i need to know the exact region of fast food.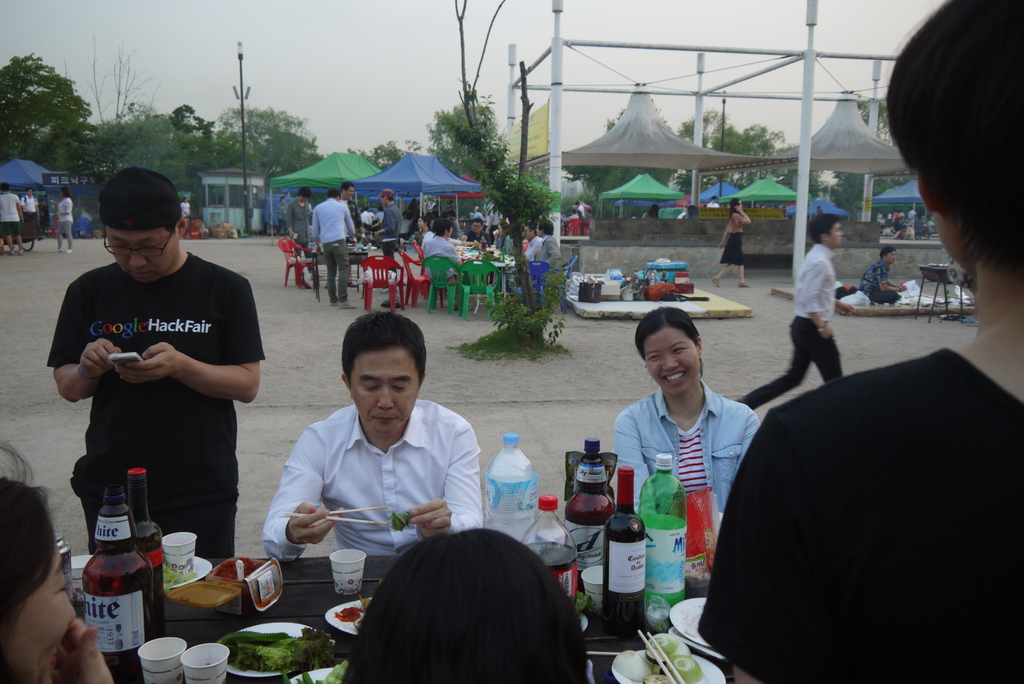
Region: [left=332, top=605, right=364, bottom=623].
